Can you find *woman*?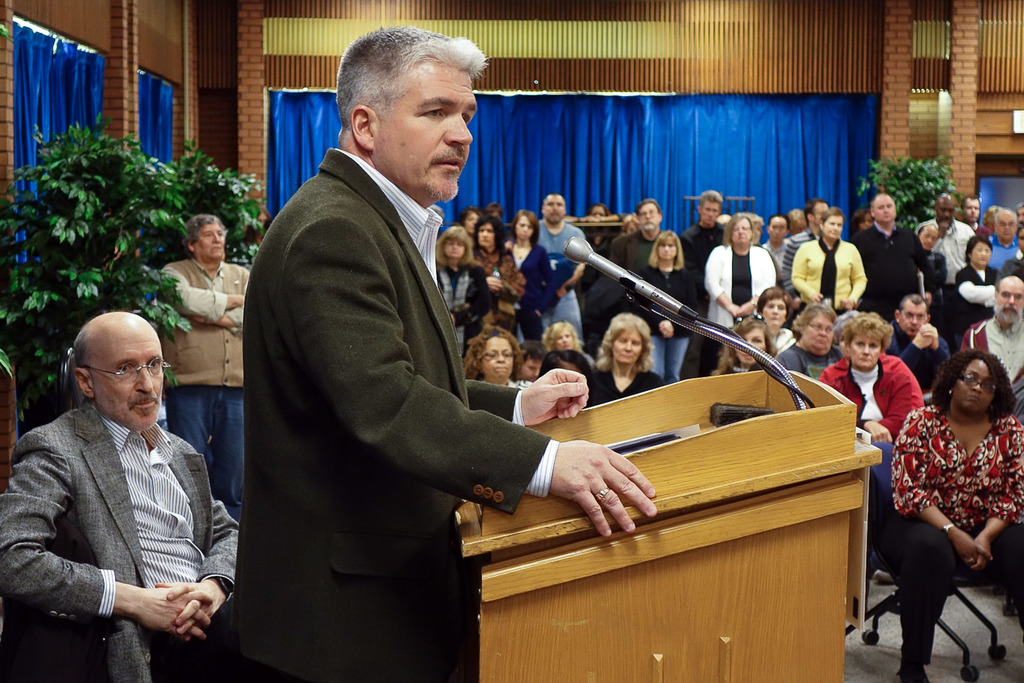
Yes, bounding box: box=[435, 227, 492, 325].
